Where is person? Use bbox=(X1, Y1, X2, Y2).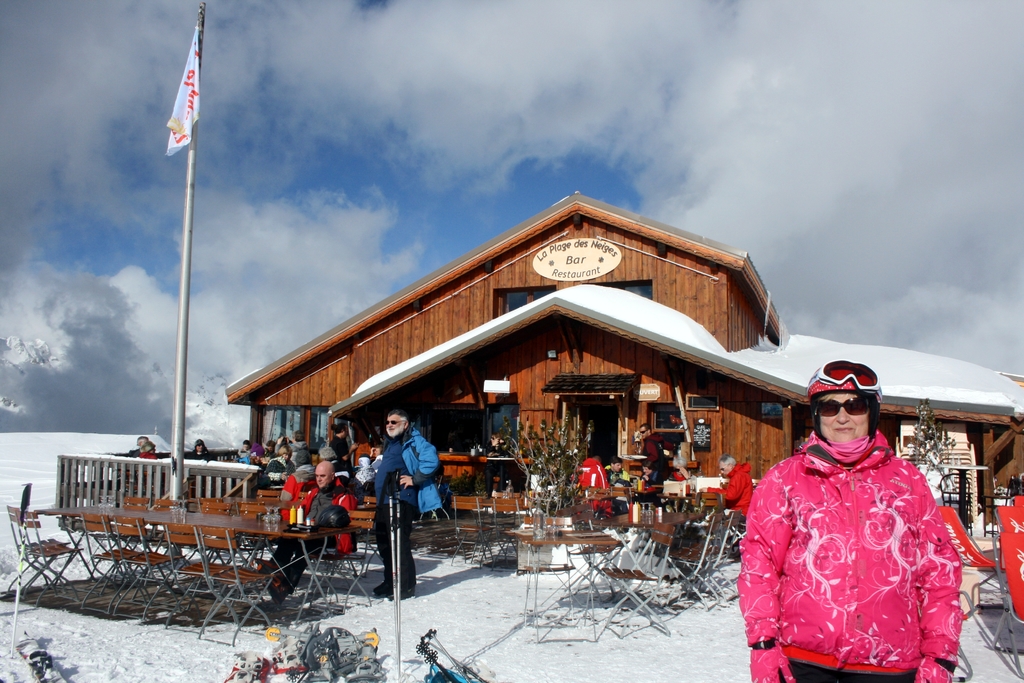
bbox=(748, 358, 963, 682).
